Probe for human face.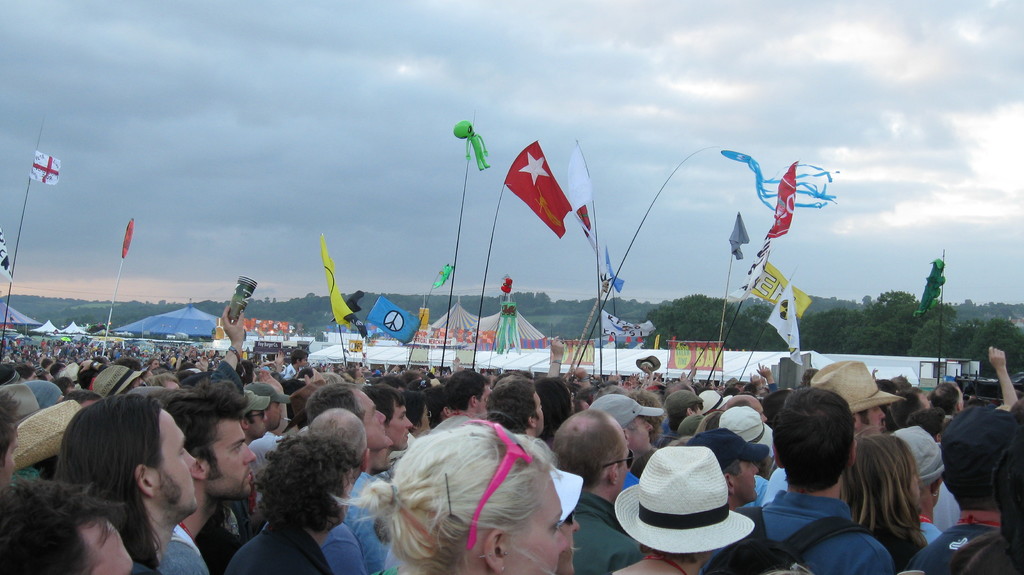
Probe result: region(624, 429, 629, 494).
